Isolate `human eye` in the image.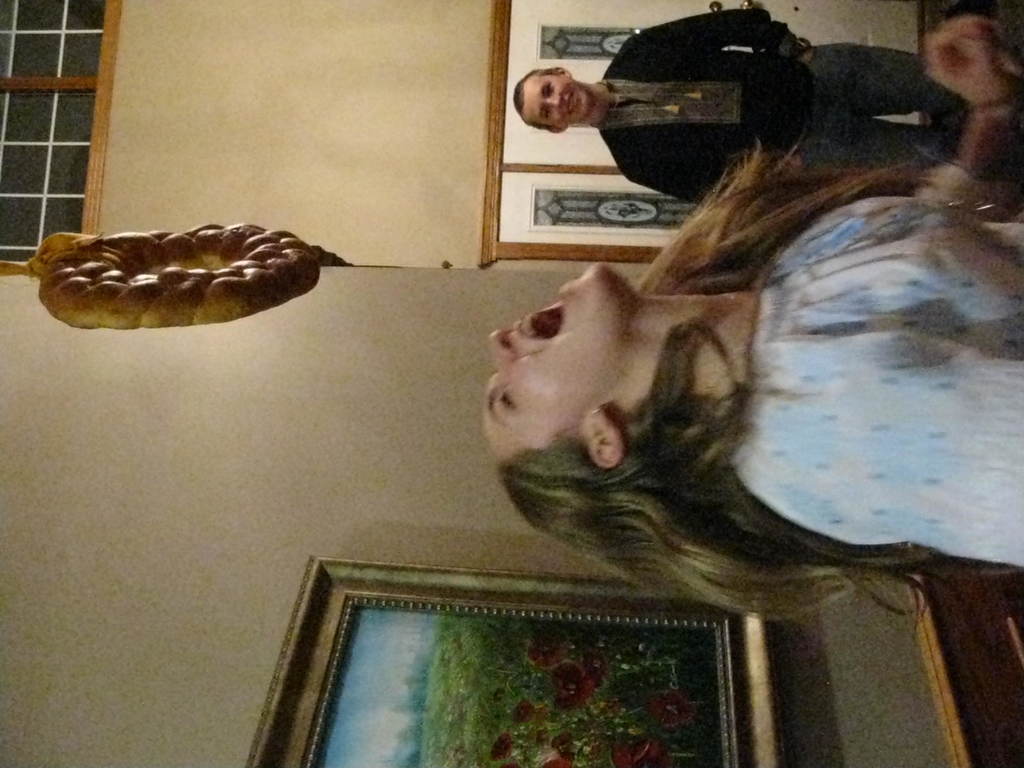
Isolated region: x1=497, y1=381, x2=513, y2=417.
